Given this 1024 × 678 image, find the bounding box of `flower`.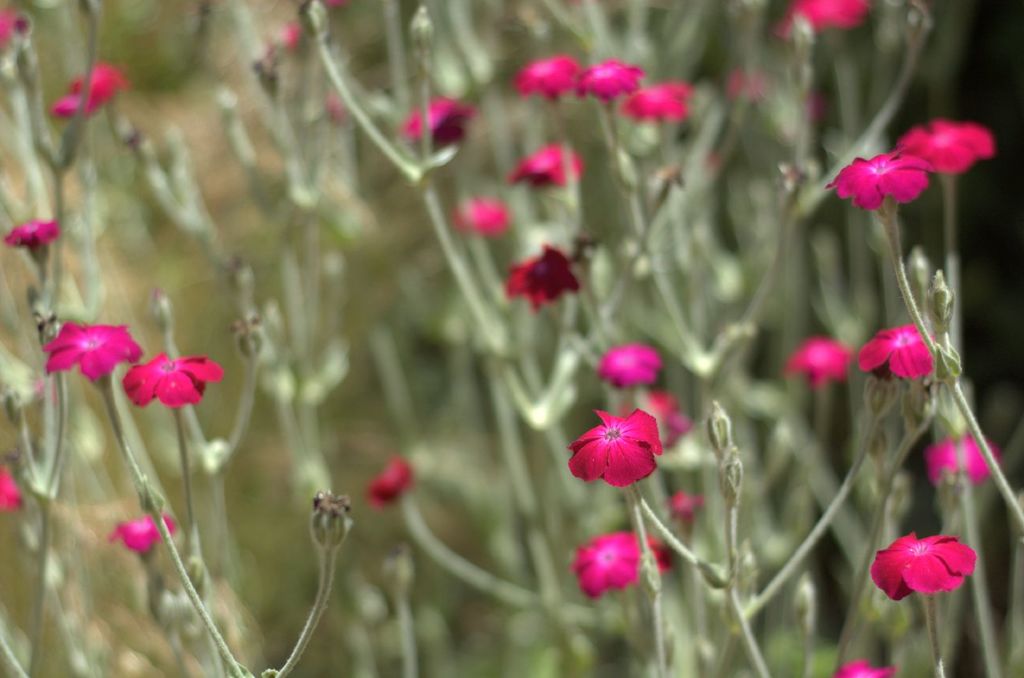
{"left": 360, "top": 457, "right": 416, "bottom": 510}.
